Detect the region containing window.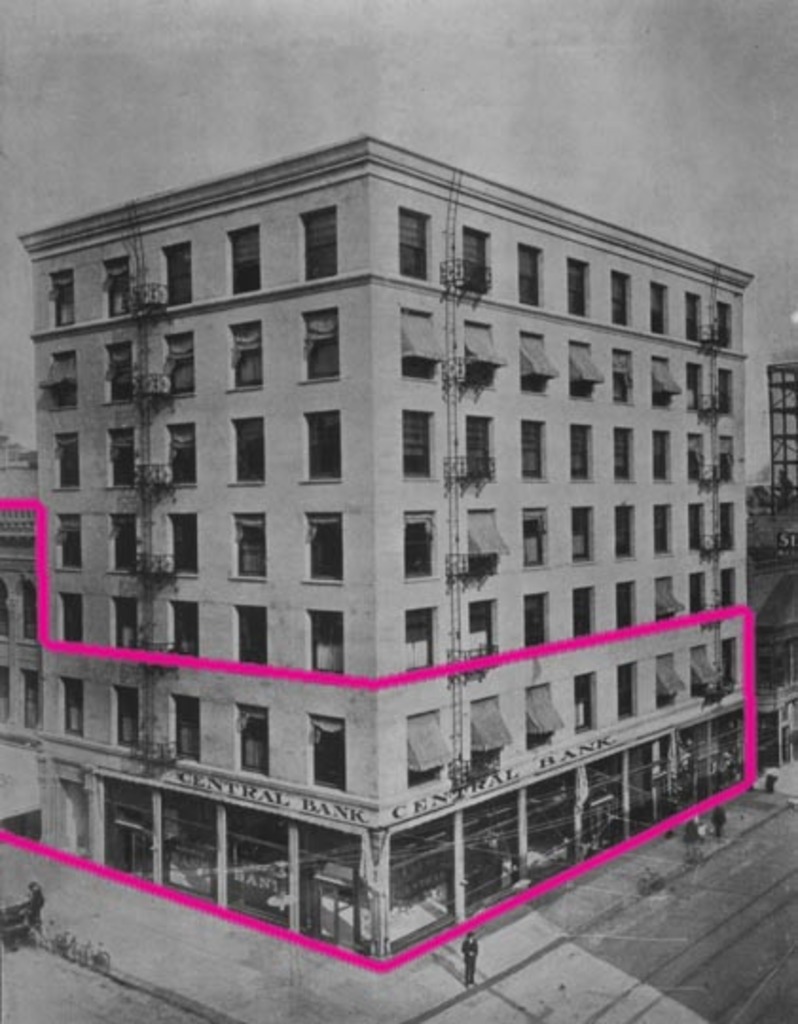
locate(402, 704, 444, 793).
